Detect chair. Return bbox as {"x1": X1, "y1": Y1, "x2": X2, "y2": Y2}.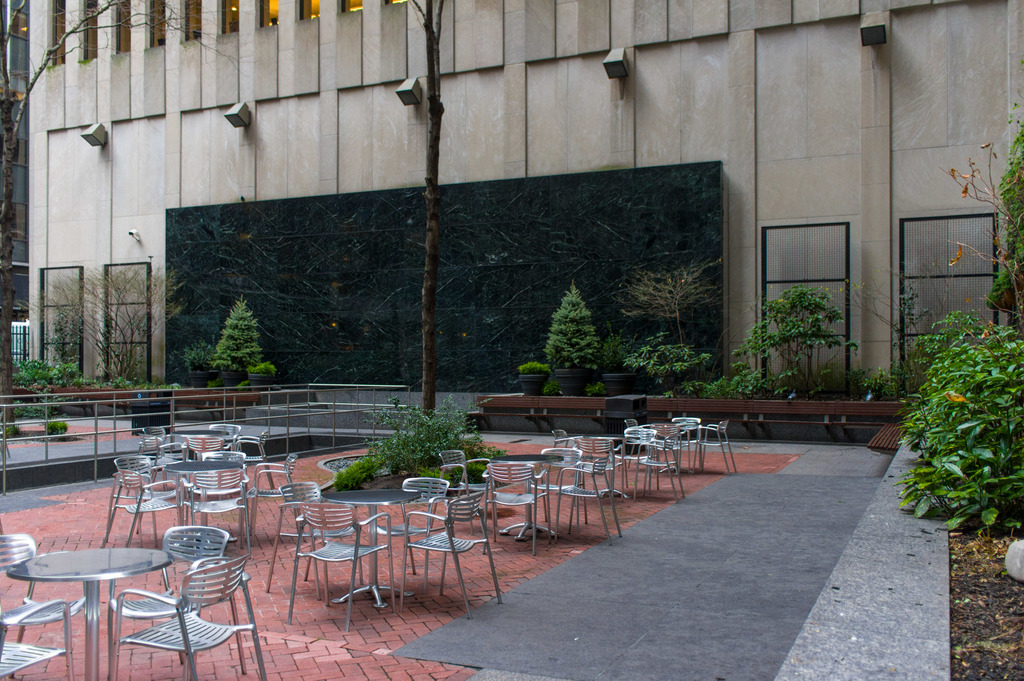
{"x1": 648, "y1": 422, "x2": 685, "y2": 472}.
